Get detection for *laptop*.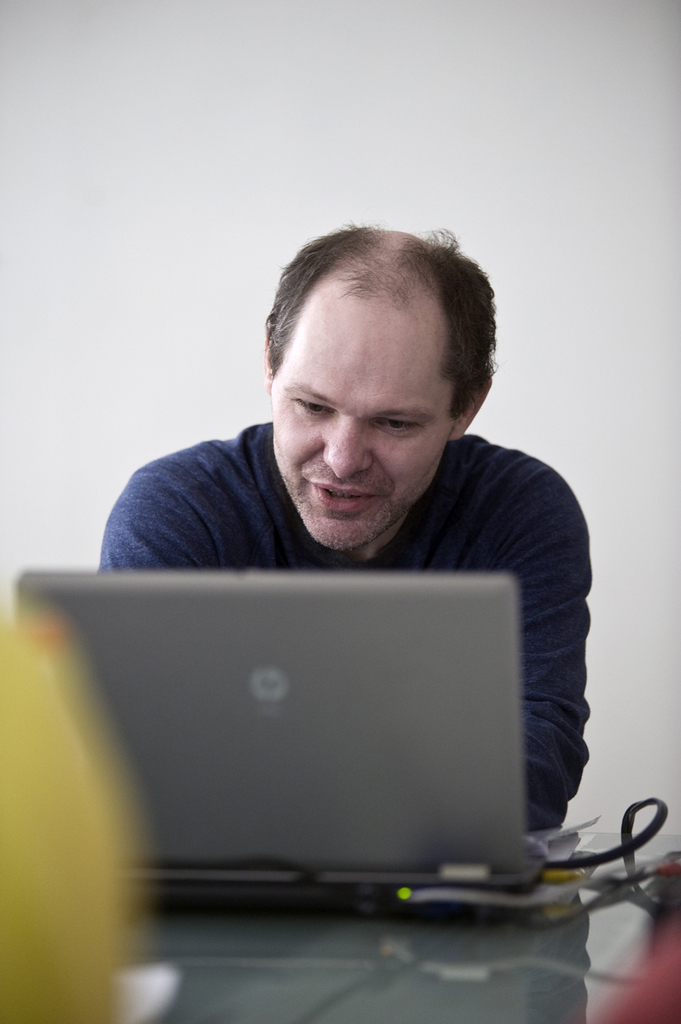
Detection: x1=35, y1=591, x2=601, y2=938.
